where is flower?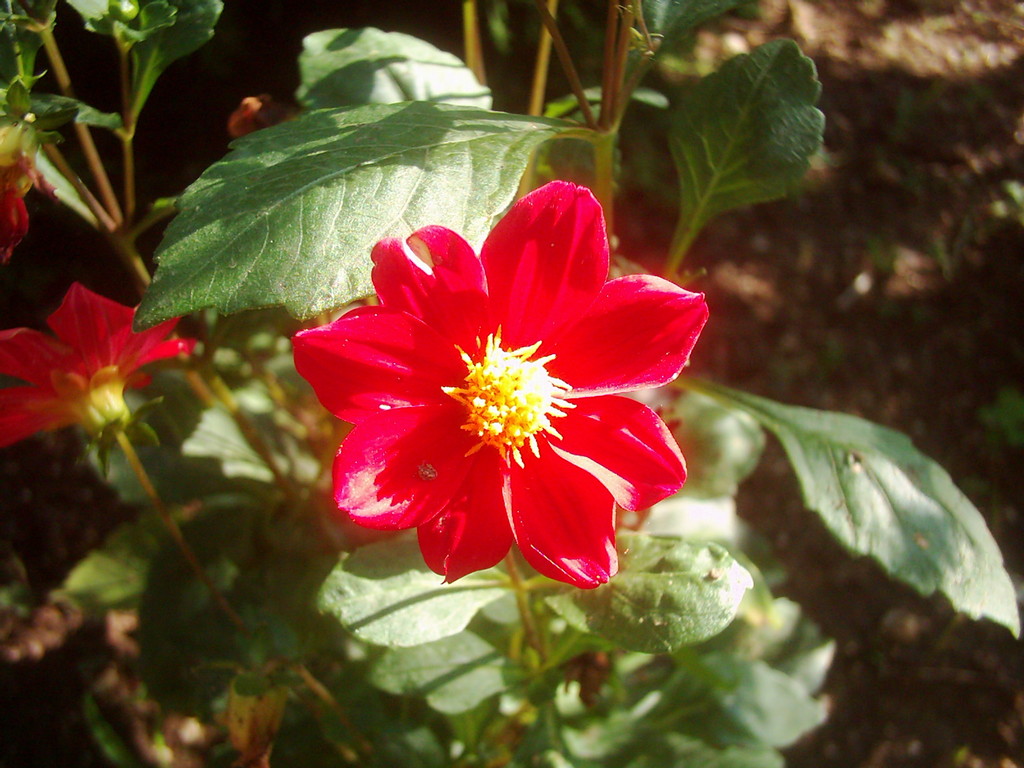
[0,278,198,450].
